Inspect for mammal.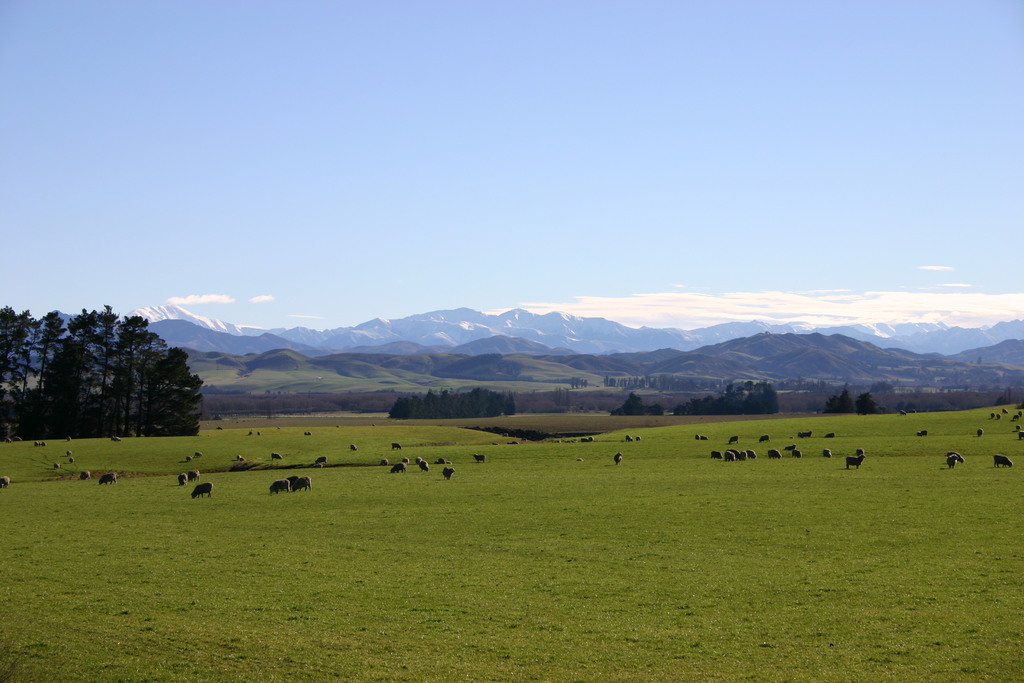
Inspection: [x1=113, y1=435, x2=121, y2=440].
